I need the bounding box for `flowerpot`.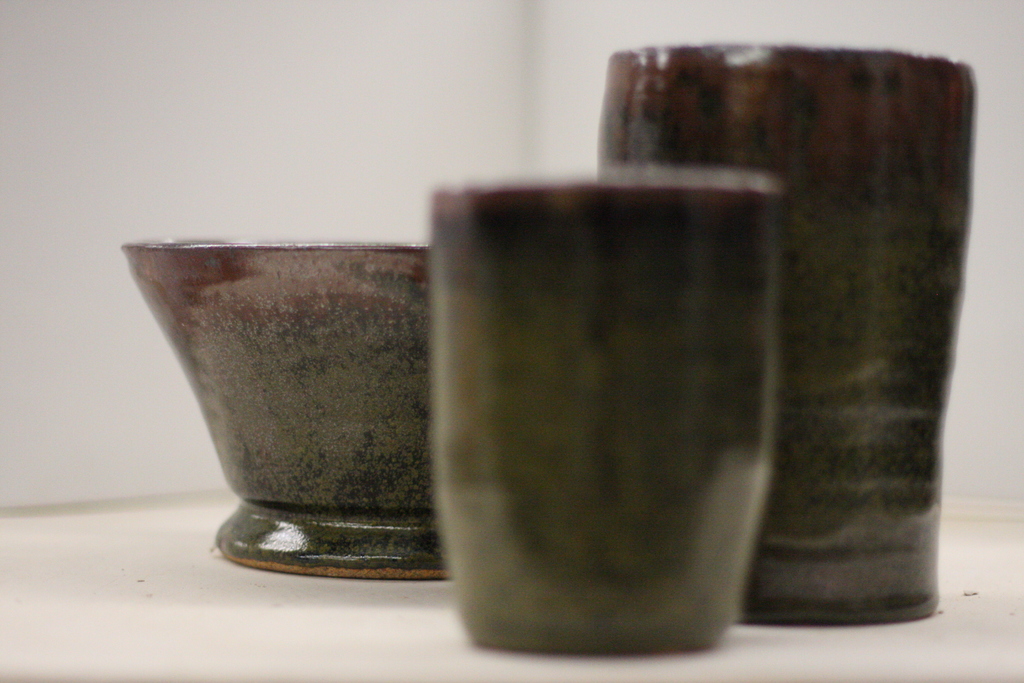
Here it is: x1=119, y1=241, x2=446, y2=582.
